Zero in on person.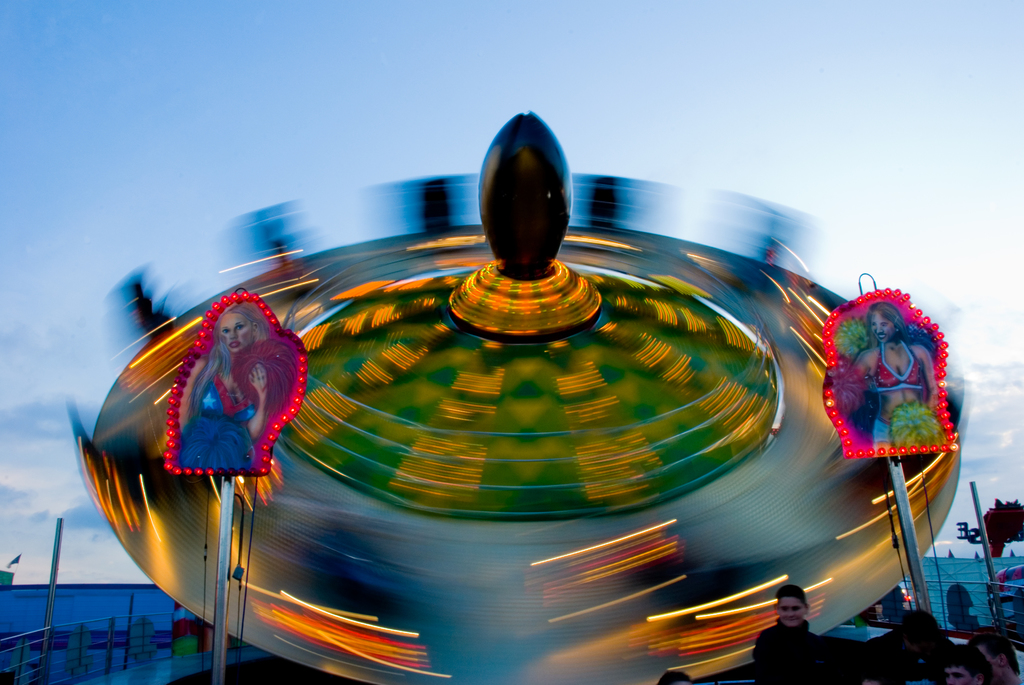
Zeroed in: 945:641:990:684.
